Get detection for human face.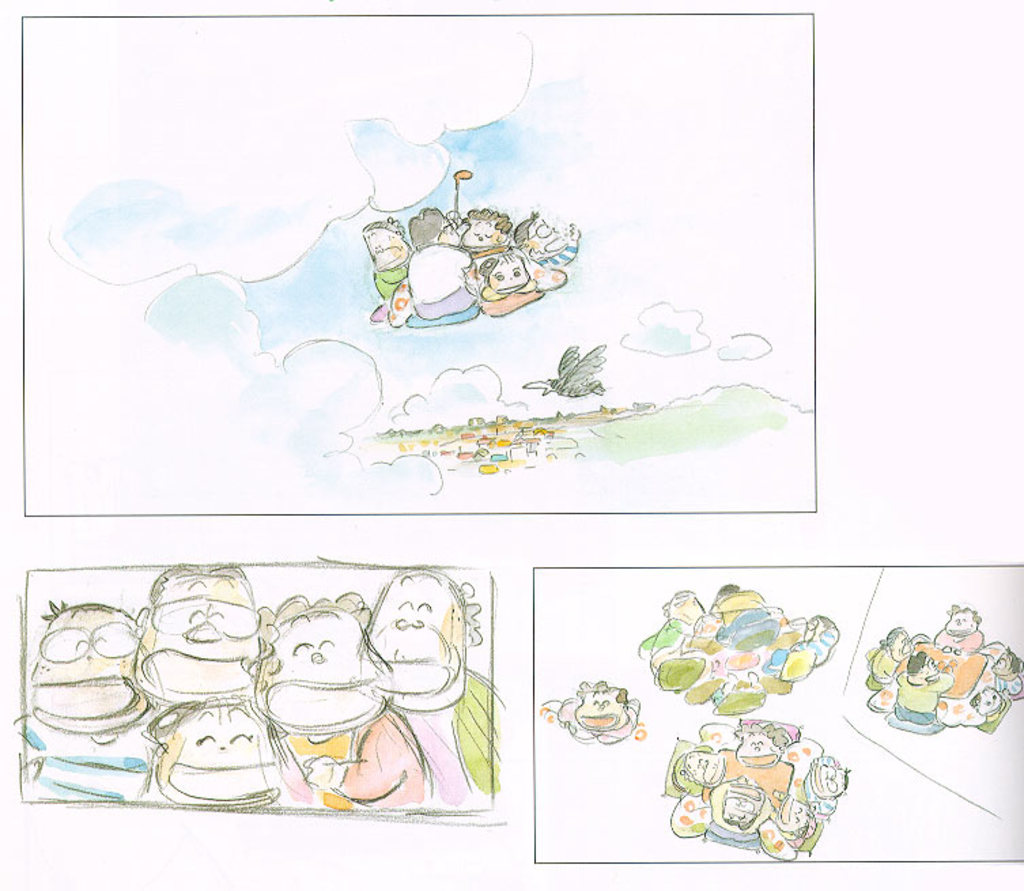
Detection: box(367, 577, 450, 707).
